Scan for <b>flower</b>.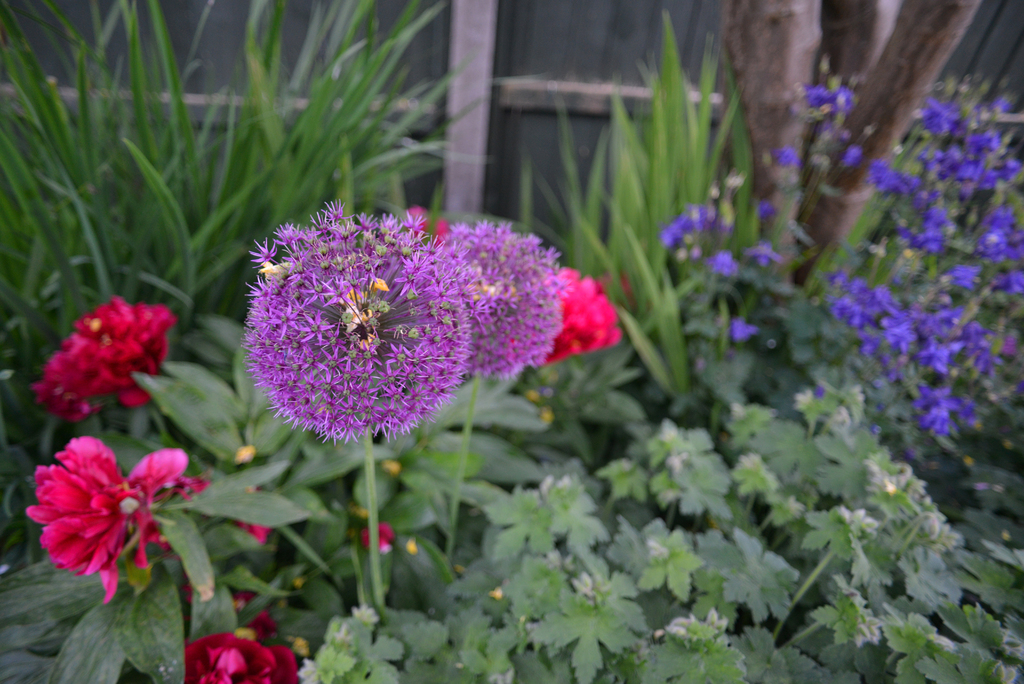
Scan result: [x1=360, y1=521, x2=392, y2=551].
